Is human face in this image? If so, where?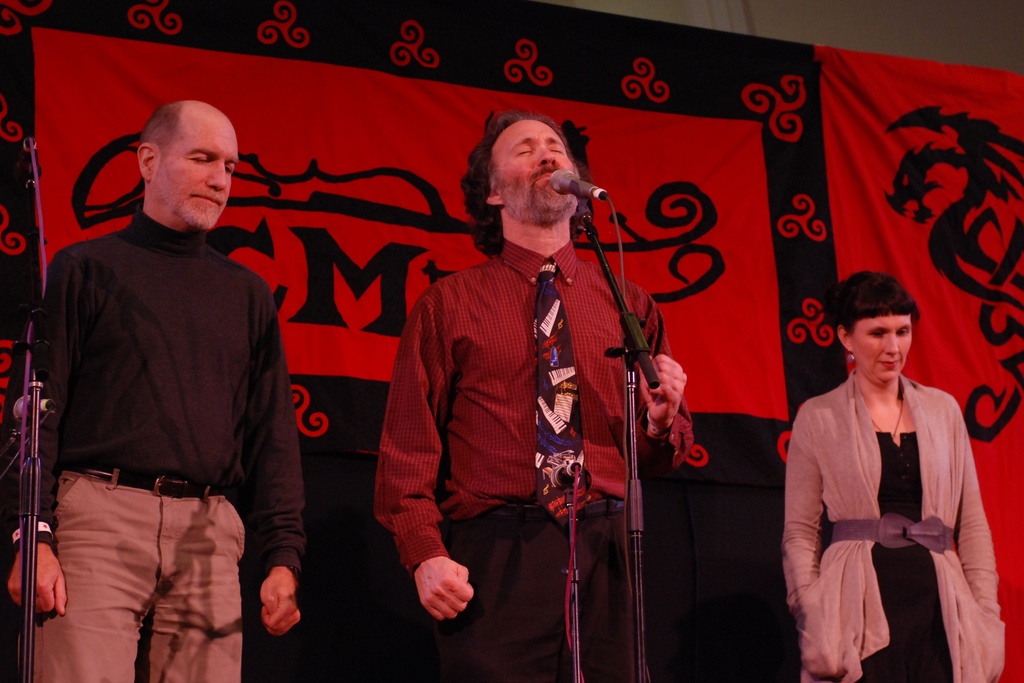
Yes, at box=[484, 115, 588, 220].
